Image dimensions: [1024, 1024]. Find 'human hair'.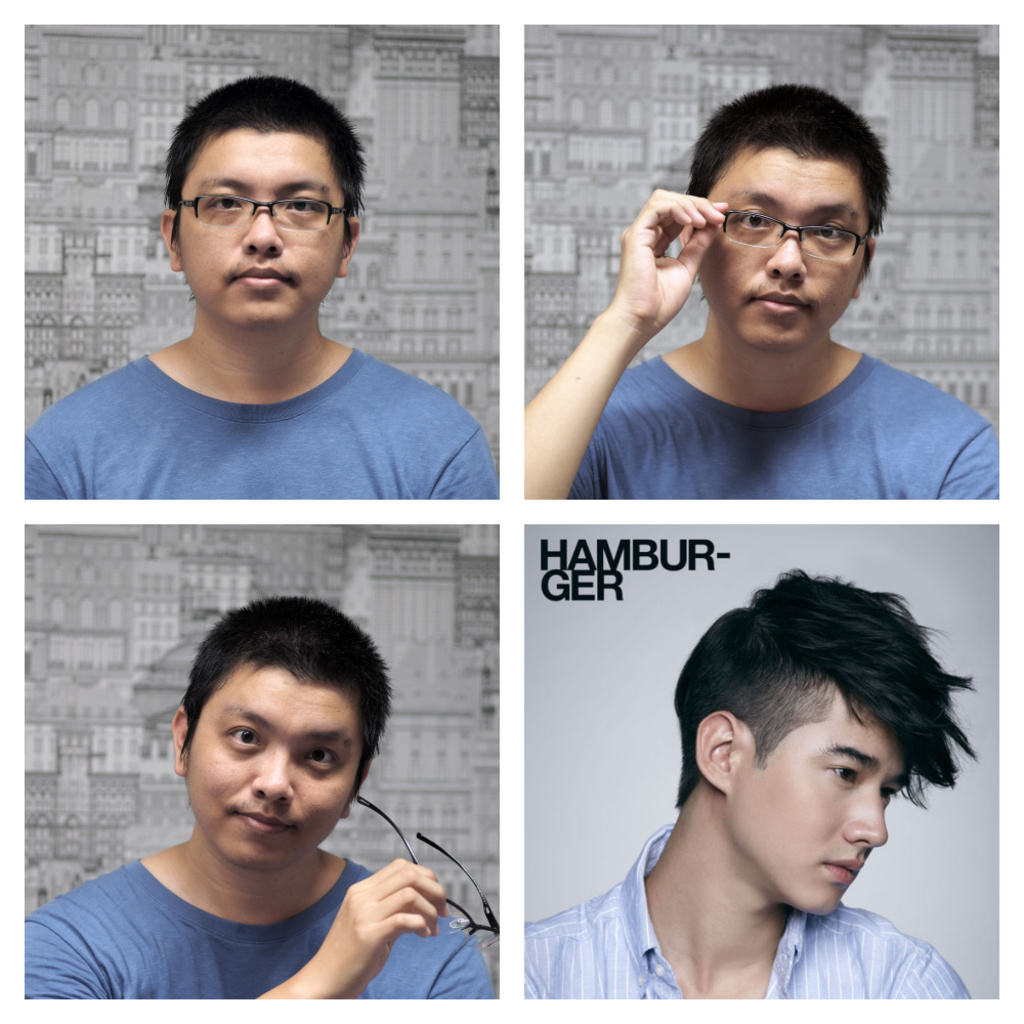
{"x1": 667, "y1": 565, "x2": 984, "y2": 802}.
